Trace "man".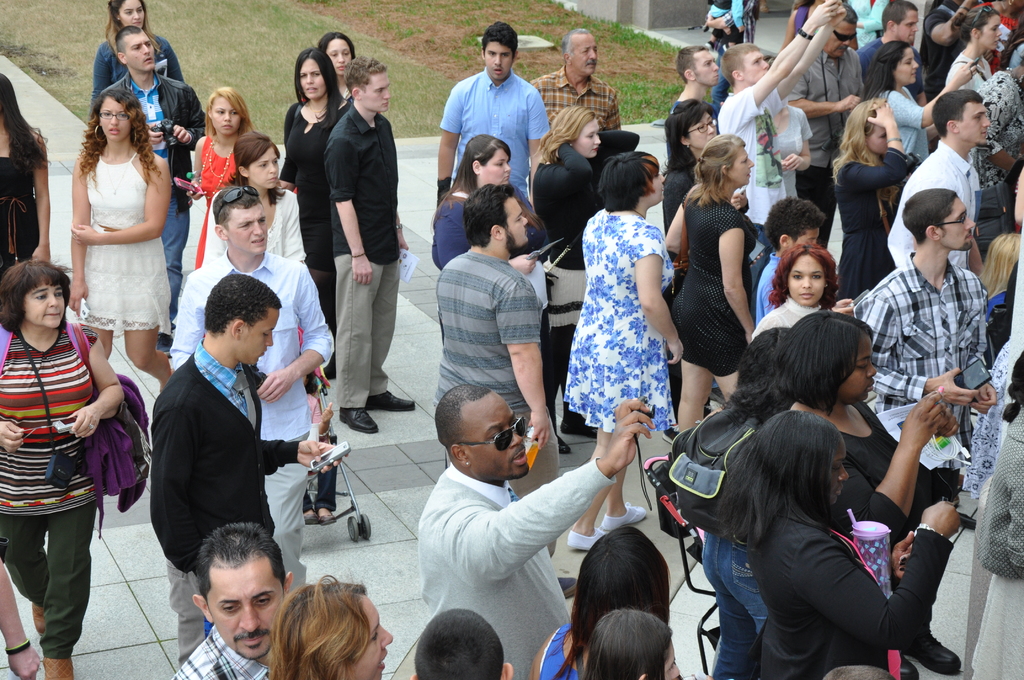
Traced to 532,24,614,140.
